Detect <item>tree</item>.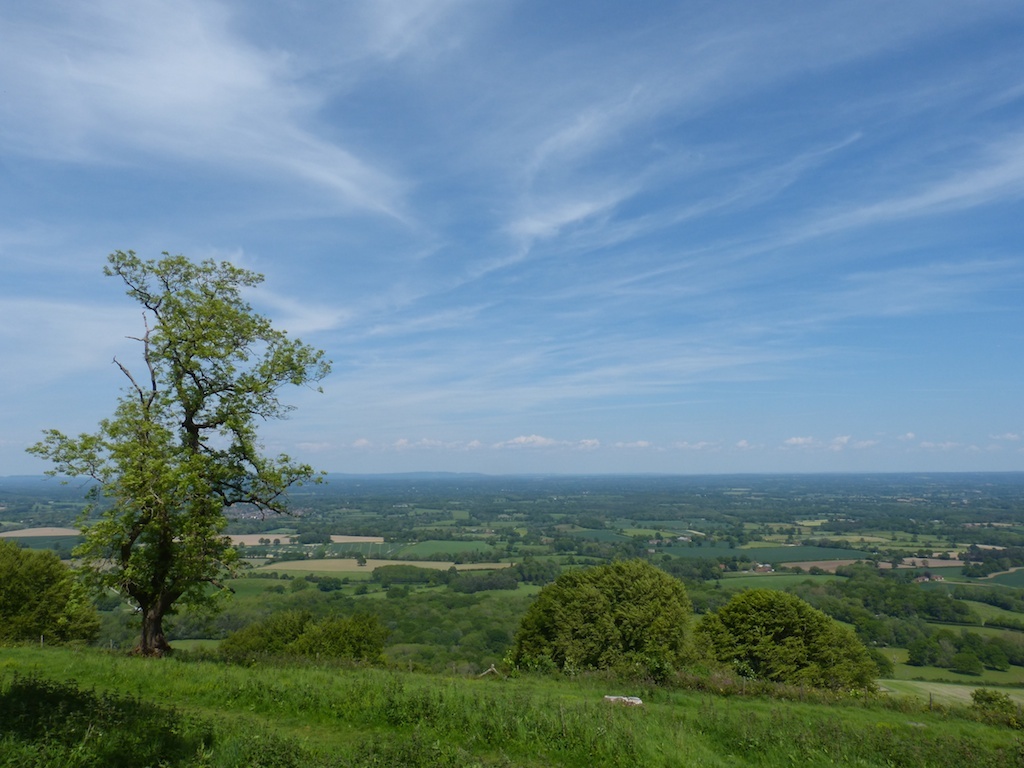
Detected at [46, 234, 323, 670].
